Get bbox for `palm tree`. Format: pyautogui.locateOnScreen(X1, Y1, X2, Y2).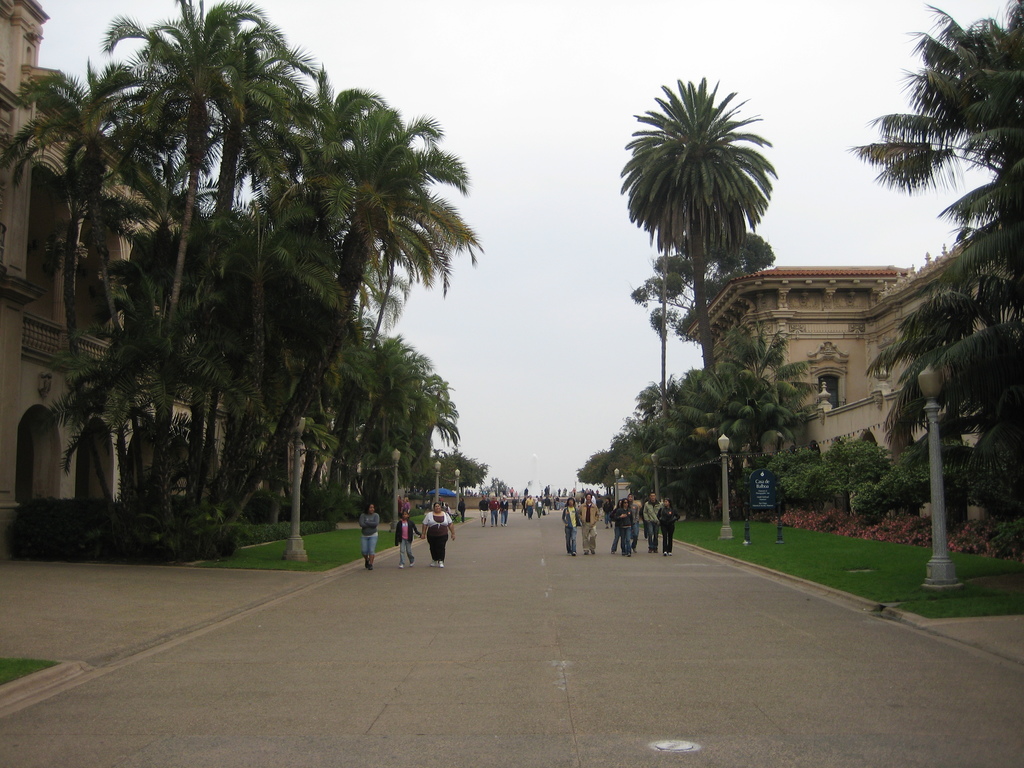
pyautogui.locateOnScreen(878, 0, 1023, 372).
